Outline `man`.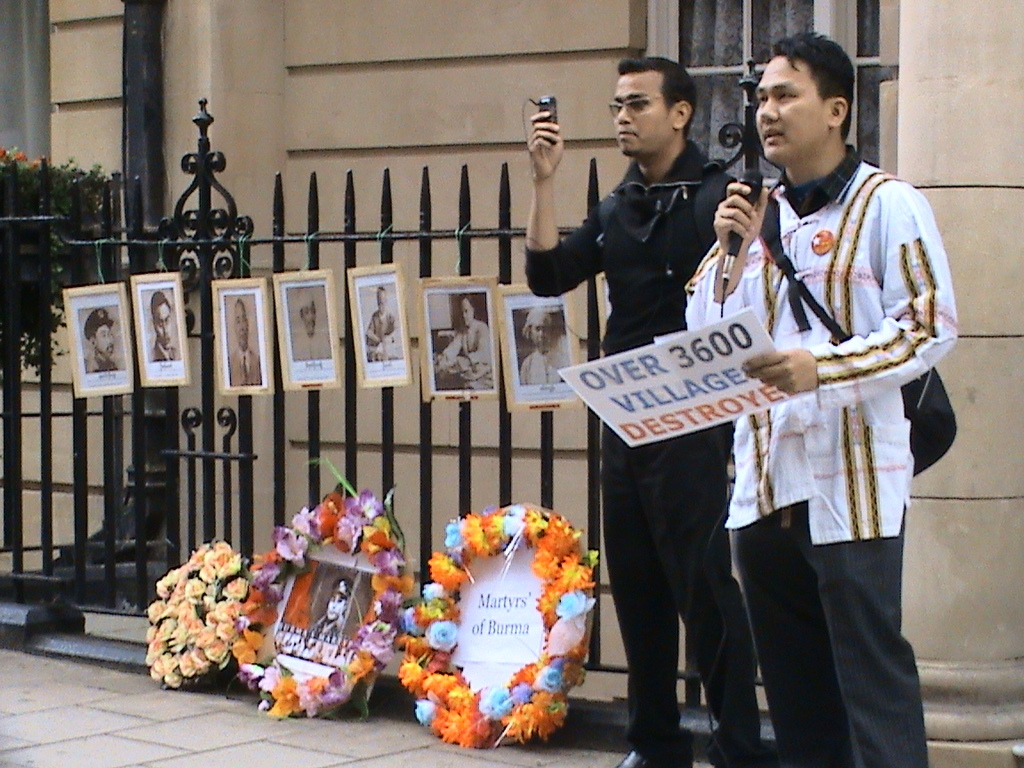
Outline: locate(148, 287, 183, 361).
